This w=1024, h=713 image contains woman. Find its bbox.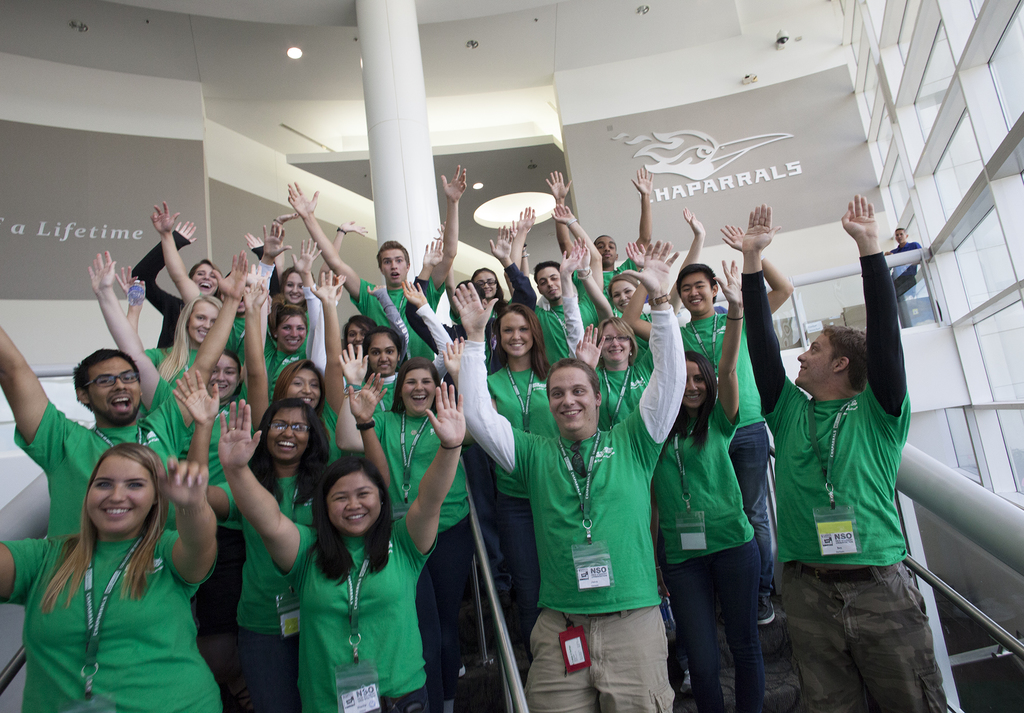
<box>204,342,244,401</box>.
